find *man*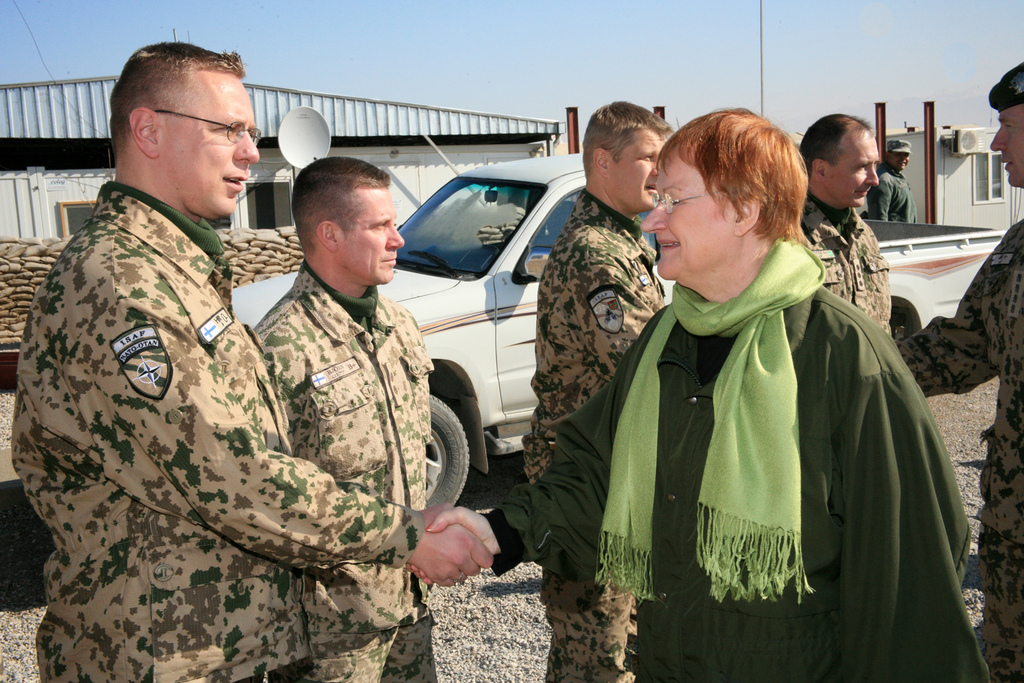
pyautogui.locateOnScreen(888, 67, 1023, 682)
